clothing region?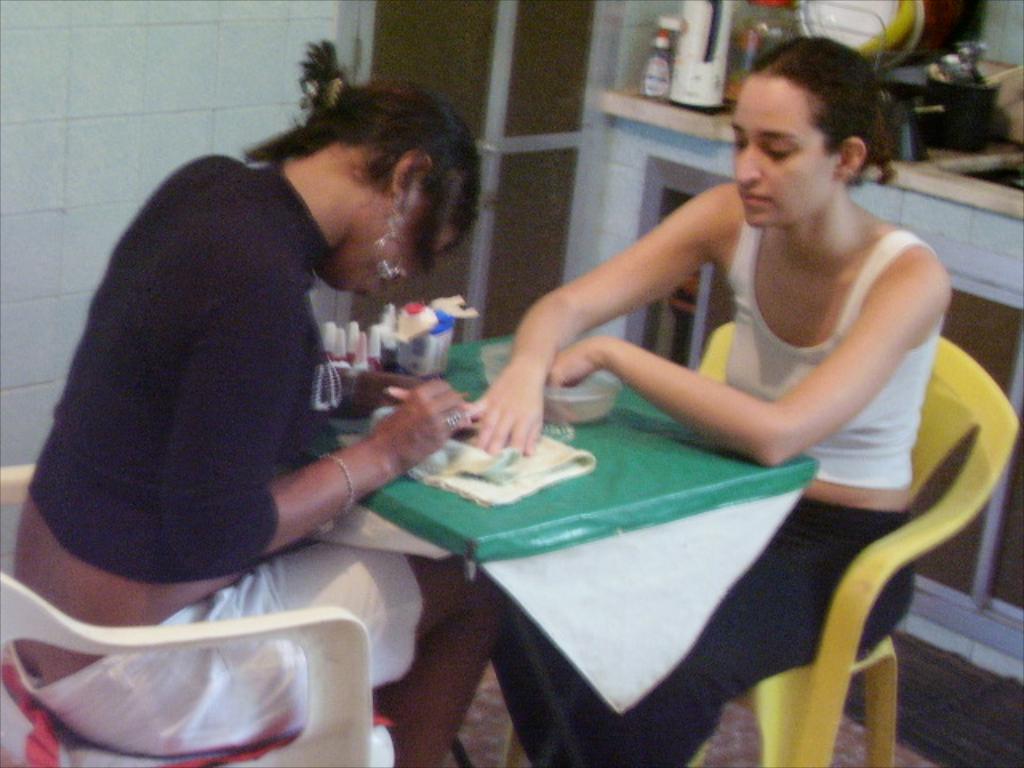
<box>8,150,427,755</box>
